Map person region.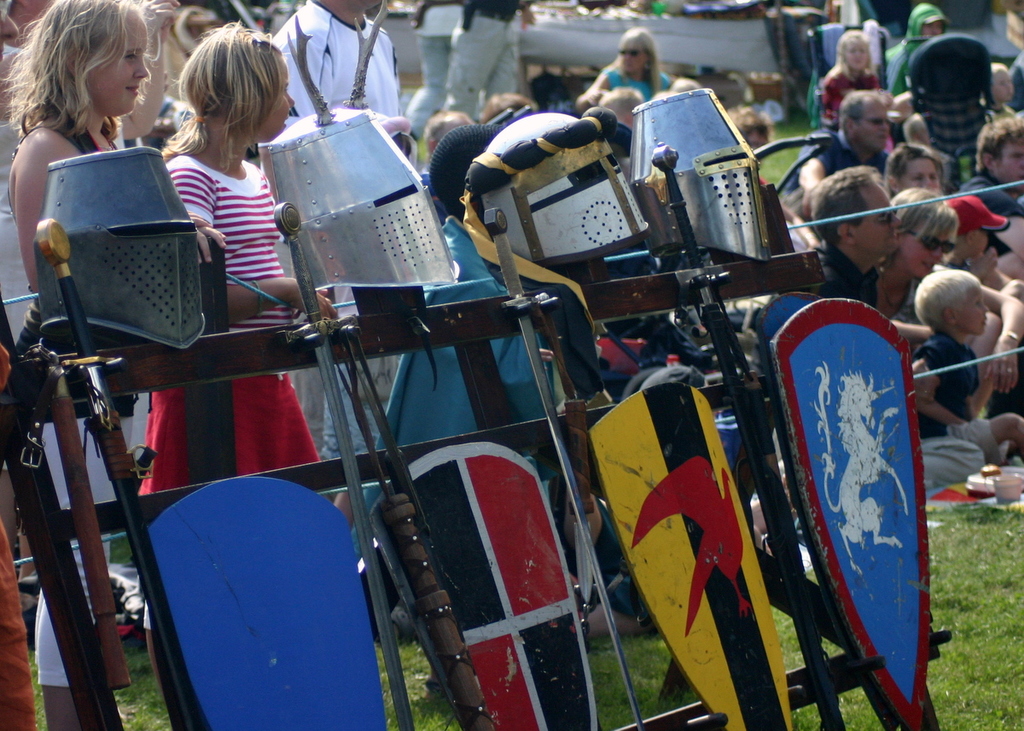
Mapped to bbox=[603, 90, 642, 121].
